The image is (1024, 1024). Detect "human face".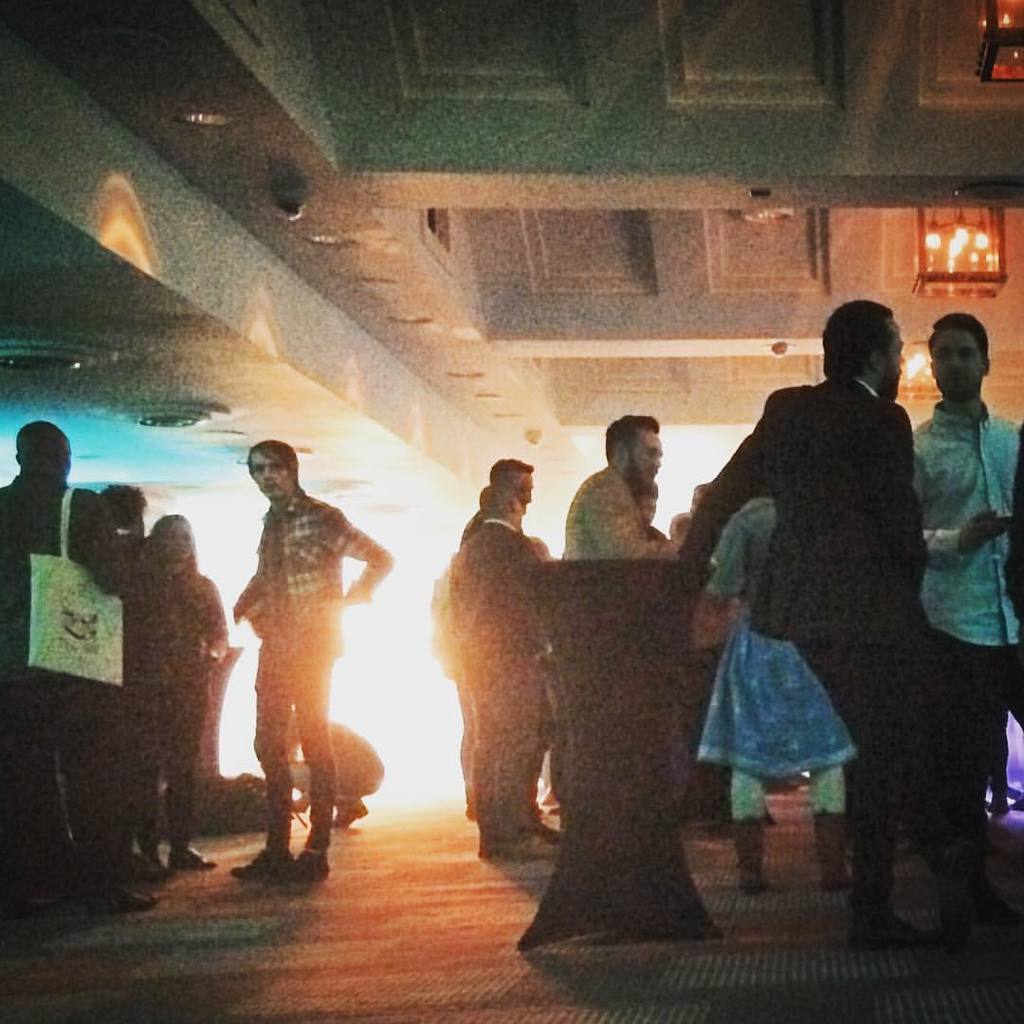
Detection: (247, 447, 291, 500).
